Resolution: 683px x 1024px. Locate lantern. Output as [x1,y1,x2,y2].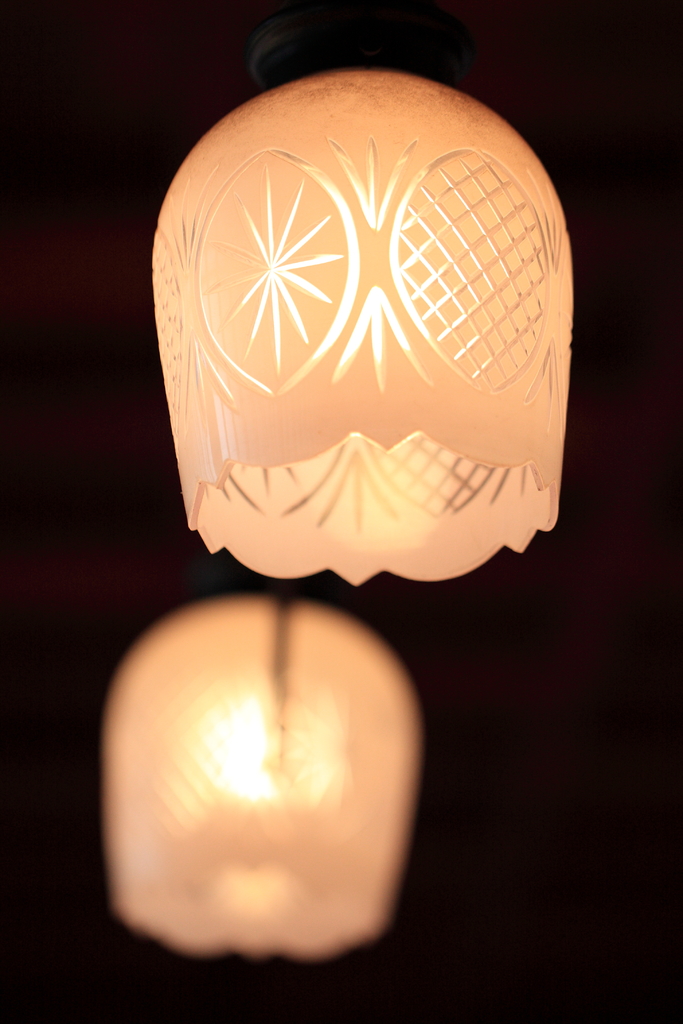
[141,19,565,604].
